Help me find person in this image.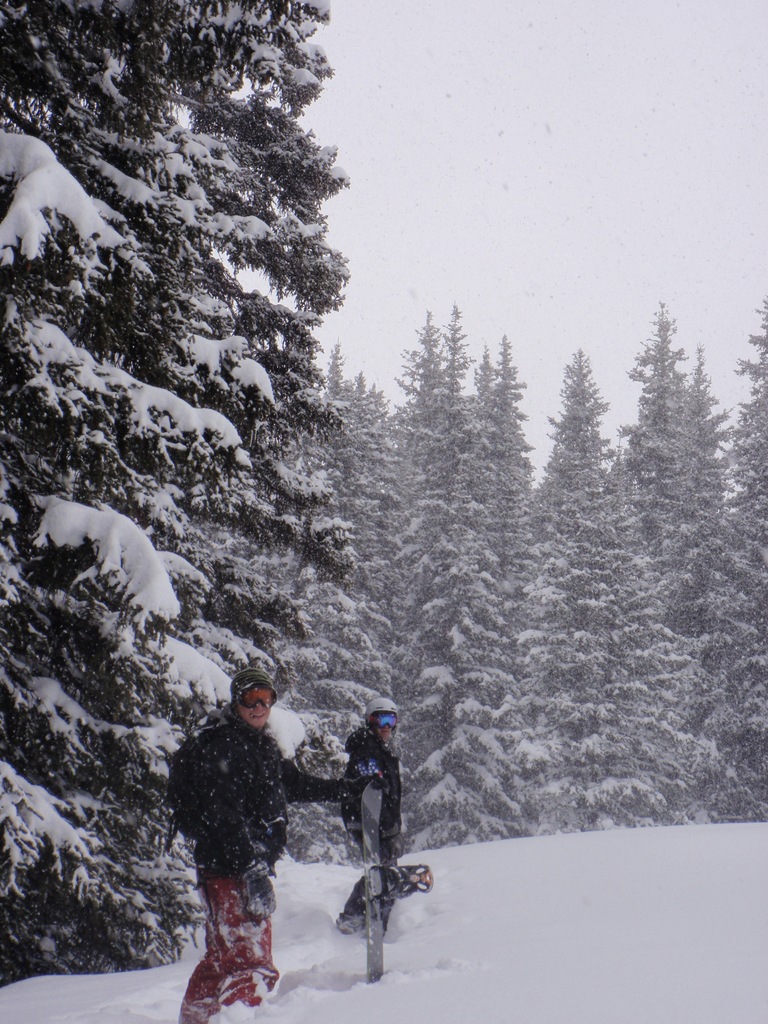
Found it: x1=334 y1=687 x2=404 y2=923.
